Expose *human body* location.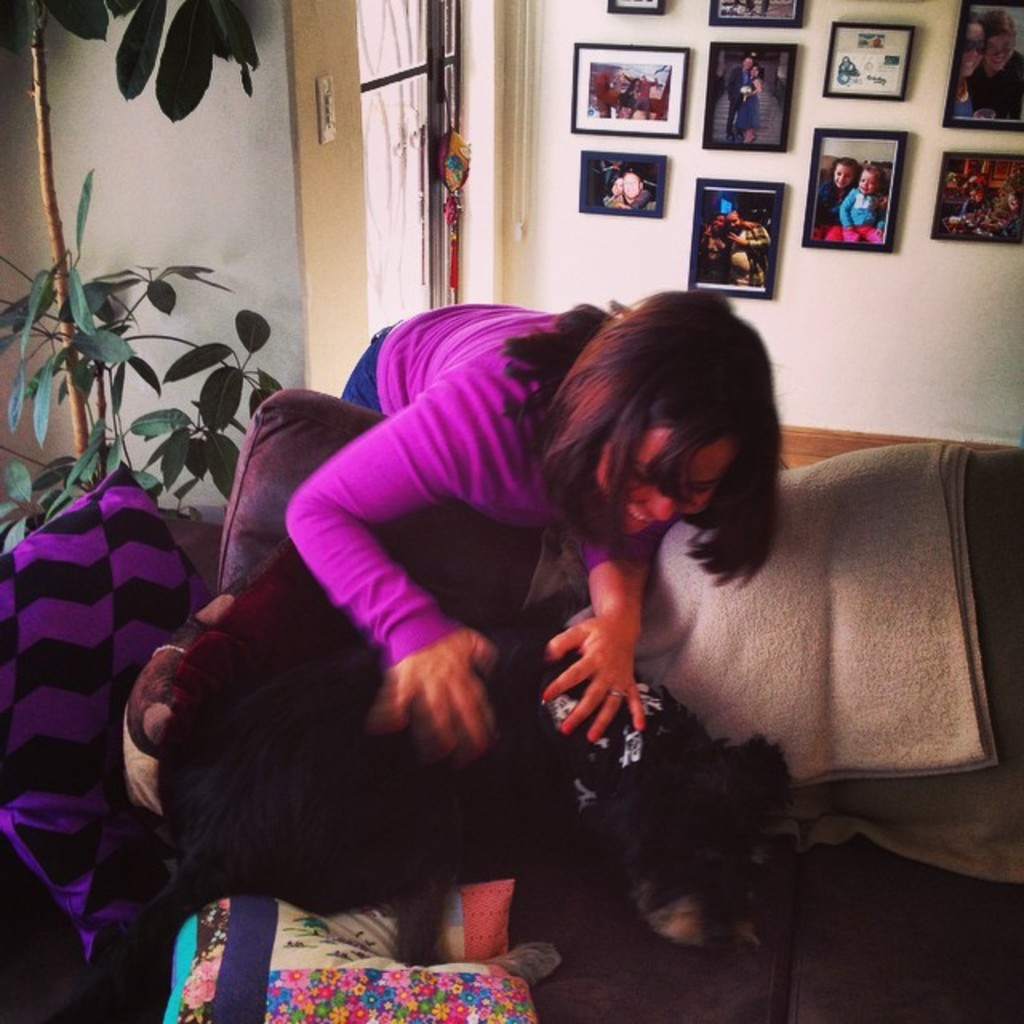
Exposed at (x1=696, y1=214, x2=733, y2=277).
